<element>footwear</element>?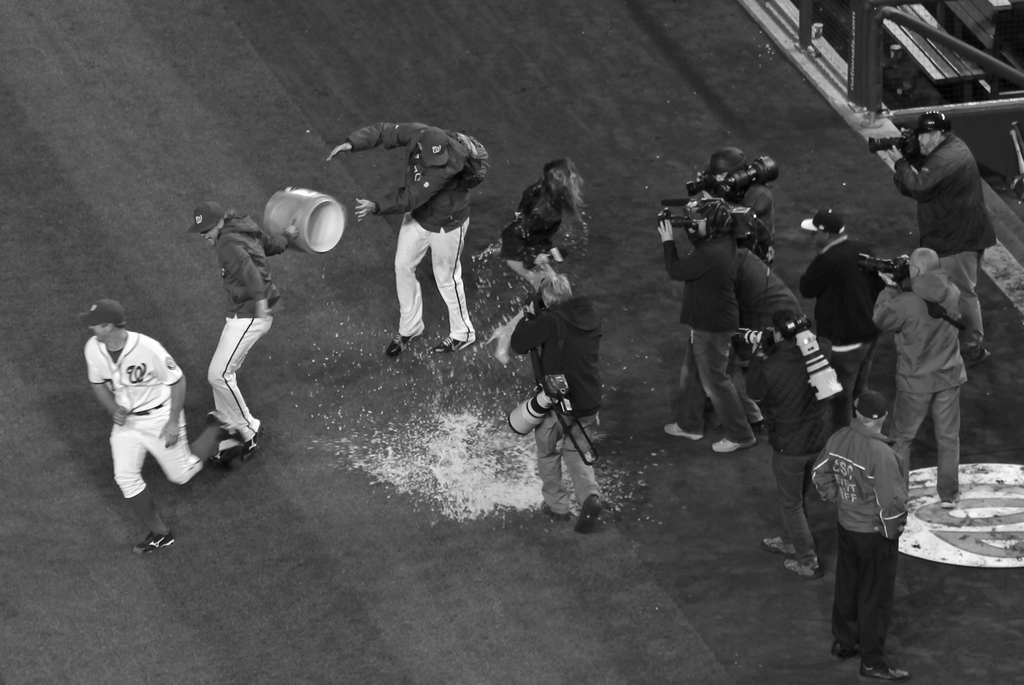
(428, 332, 468, 352)
